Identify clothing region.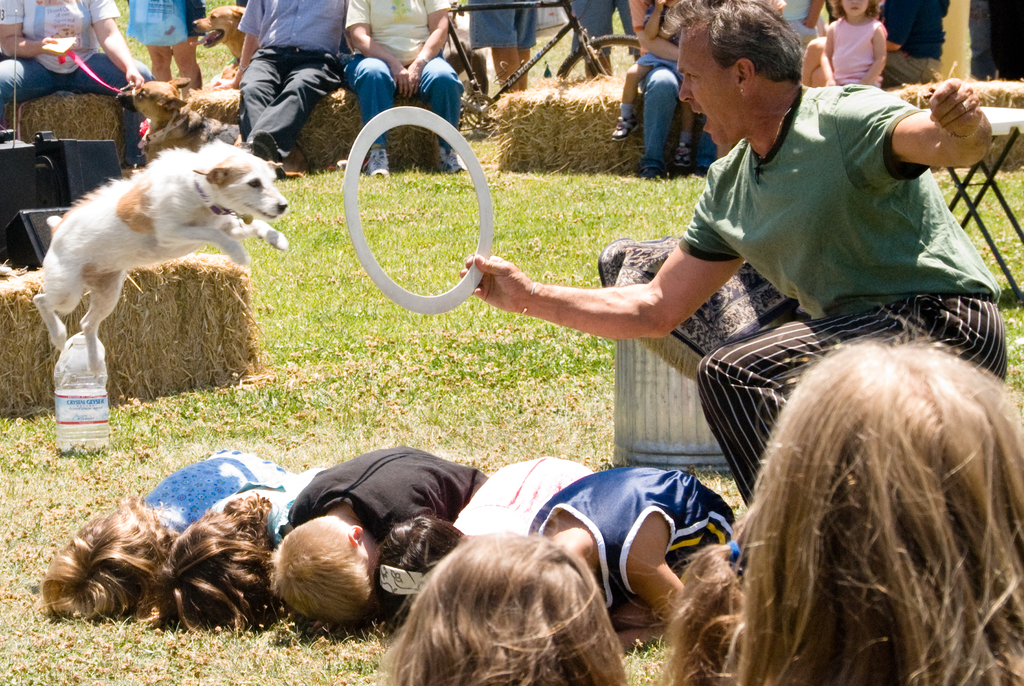
Region: {"left": 206, "top": 455, "right": 337, "bottom": 544}.
